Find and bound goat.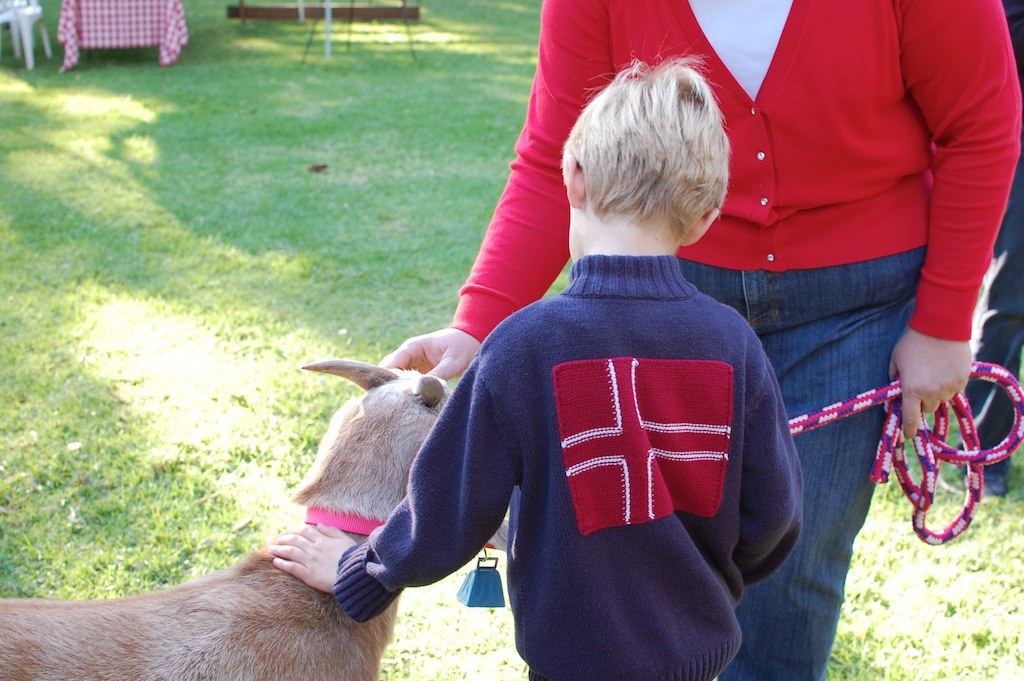
Bound: {"left": 42, "top": 341, "right": 498, "bottom": 675}.
